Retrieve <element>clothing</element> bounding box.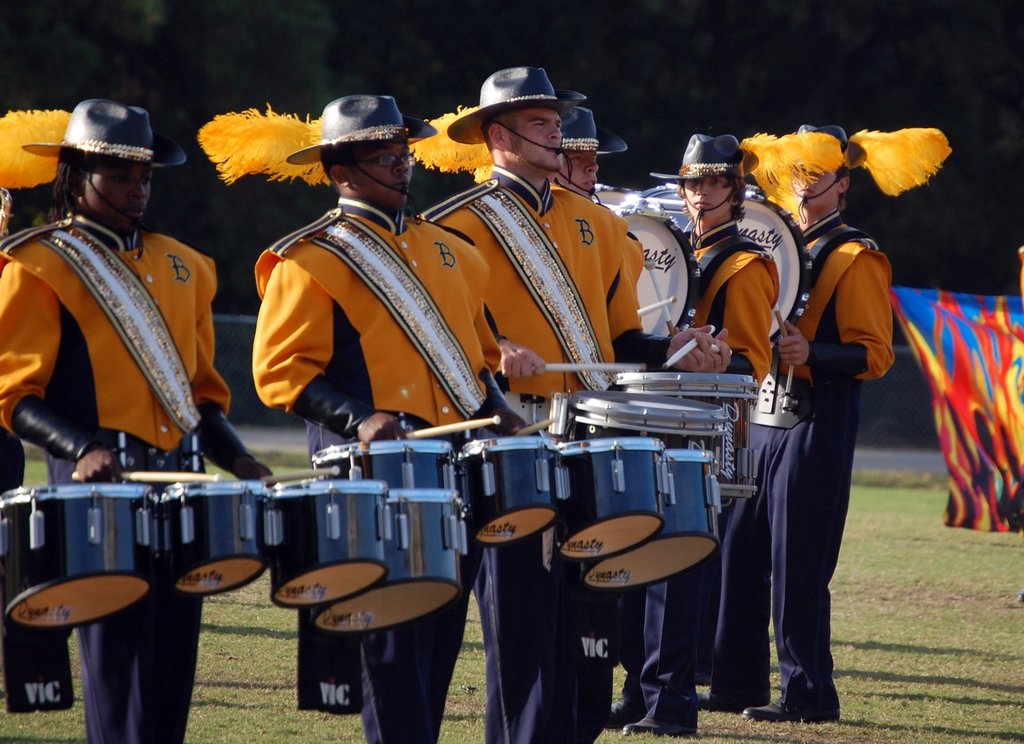
Bounding box: pyautogui.locateOnScreen(621, 230, 646, 328).
